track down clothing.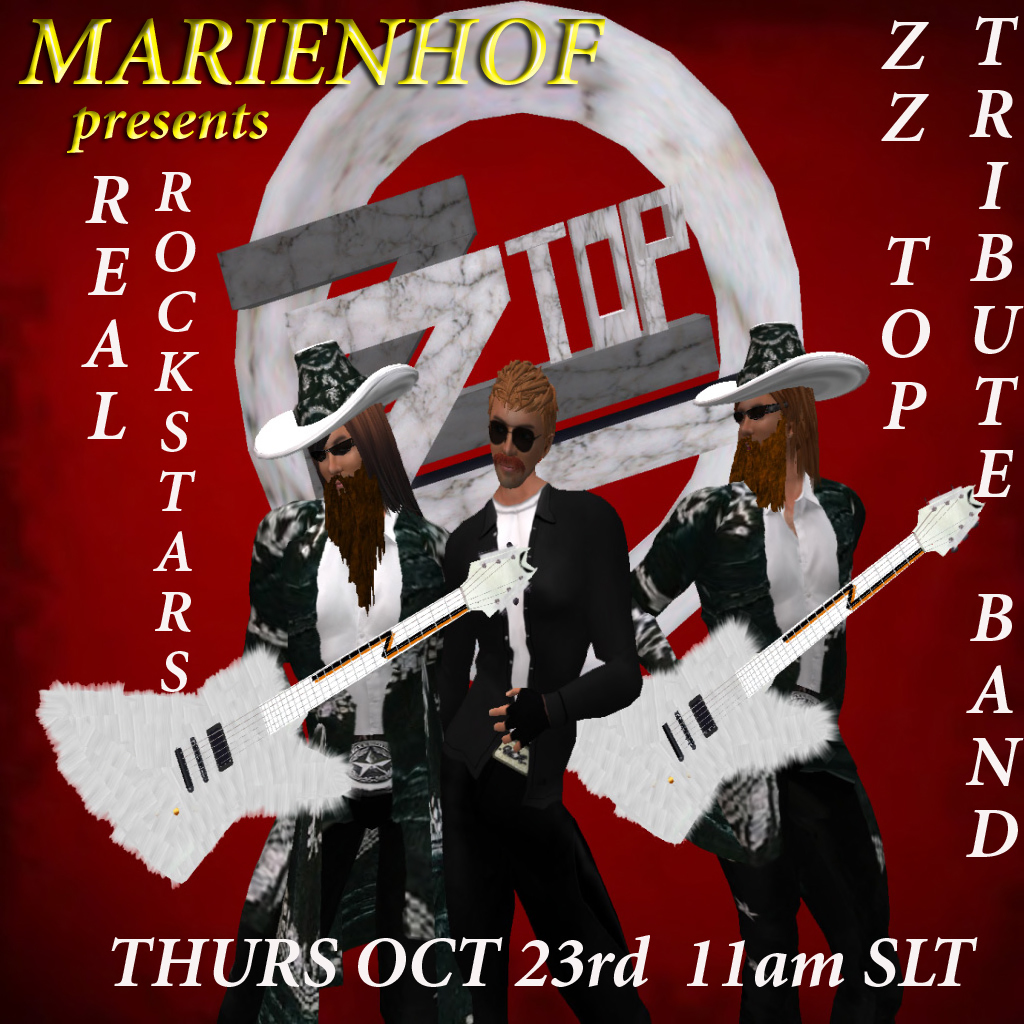
Tracked to bbox=(377, 462, 657, 1023).
